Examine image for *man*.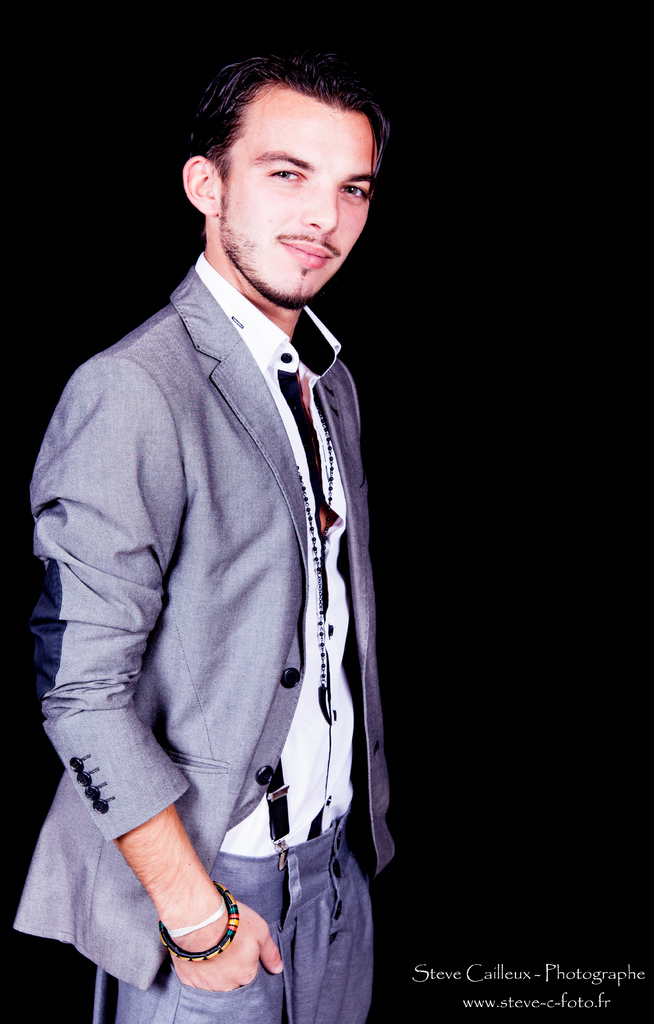
Examination result: bbox=[6, 45, 399, 1023].
